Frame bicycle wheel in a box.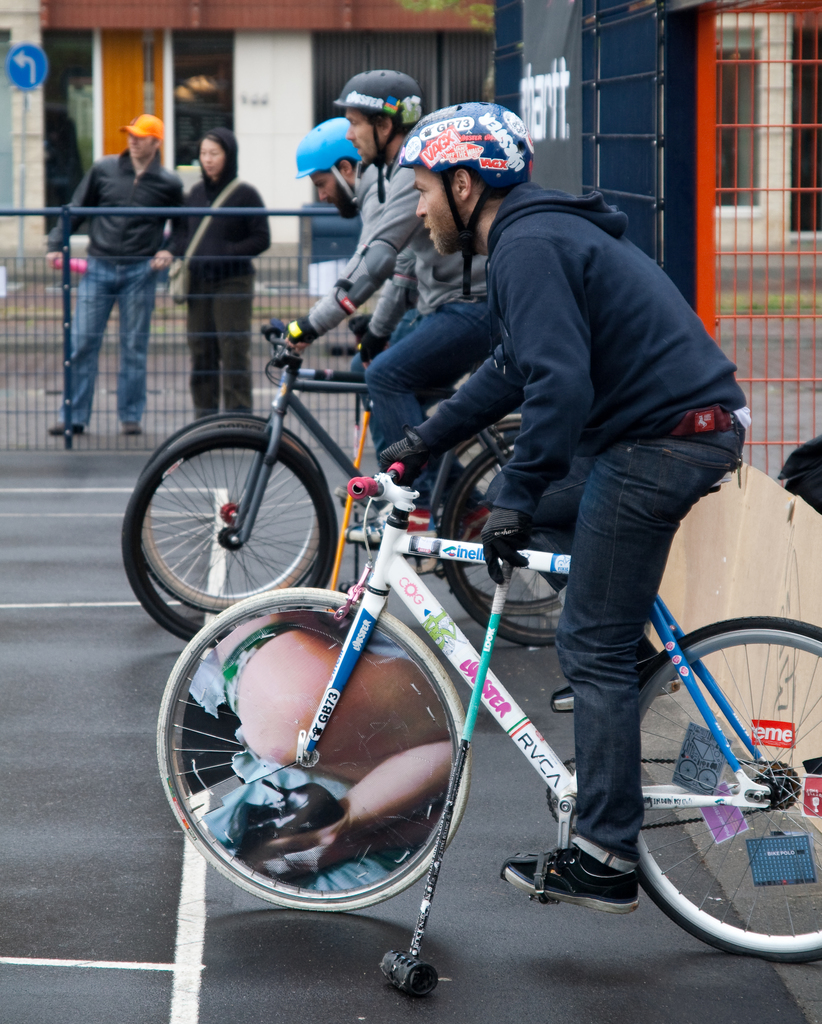
select_region(115, 426, 339, 643).
